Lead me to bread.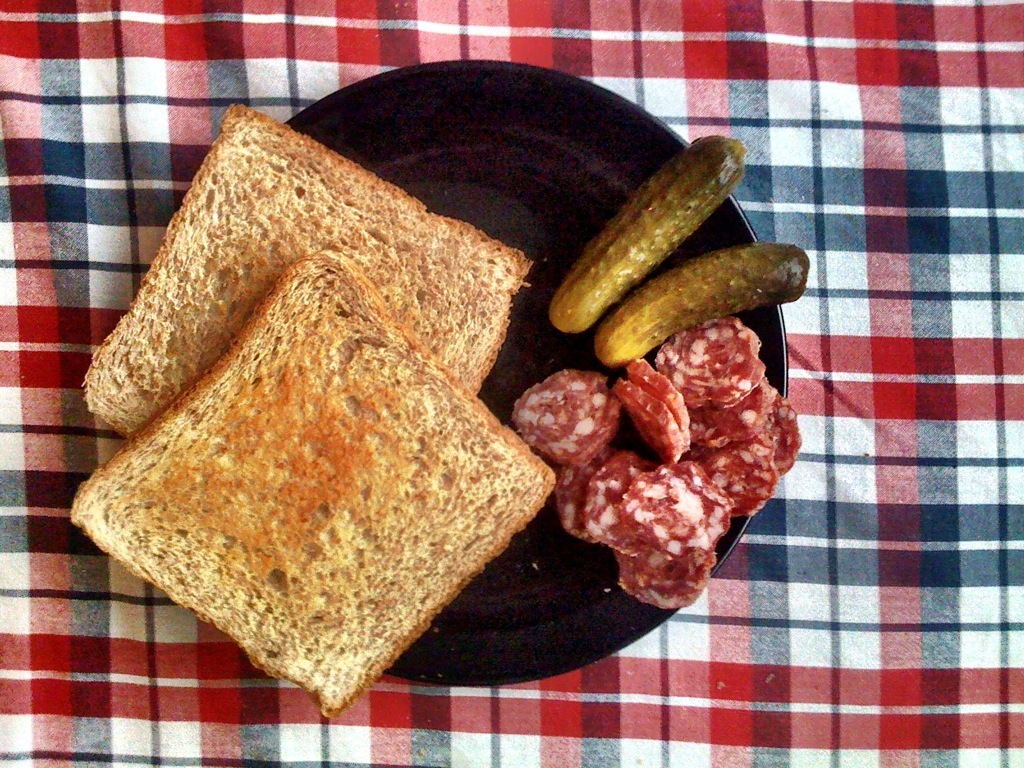
Lead to region(82, 100, 538, 435).
